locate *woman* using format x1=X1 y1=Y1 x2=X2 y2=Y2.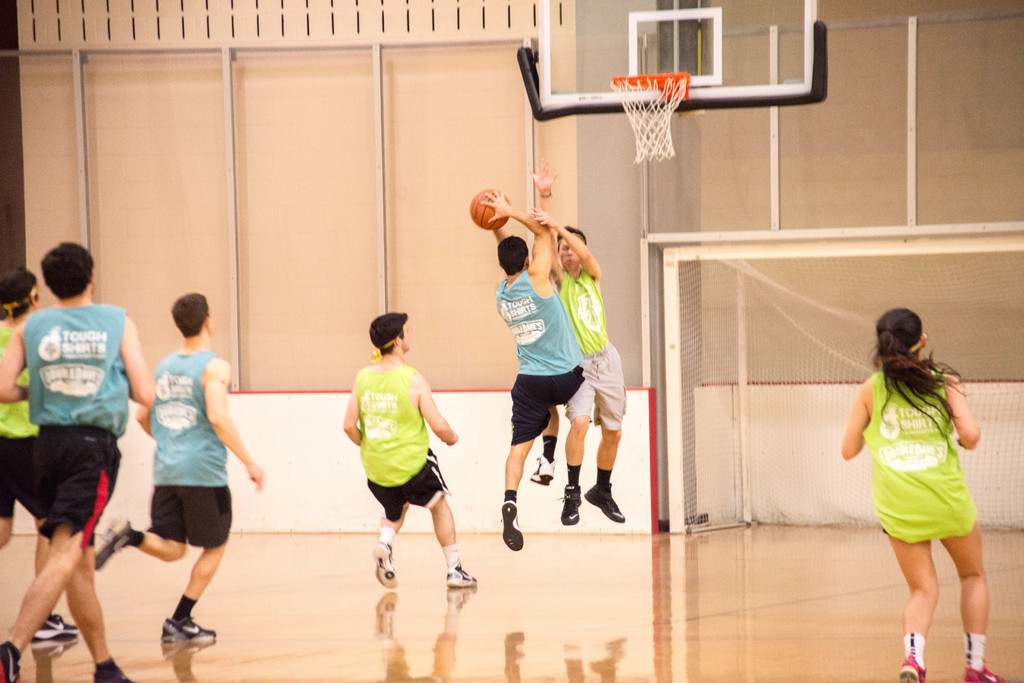
x1=840 y1=308 x2=1005 y2=682.
